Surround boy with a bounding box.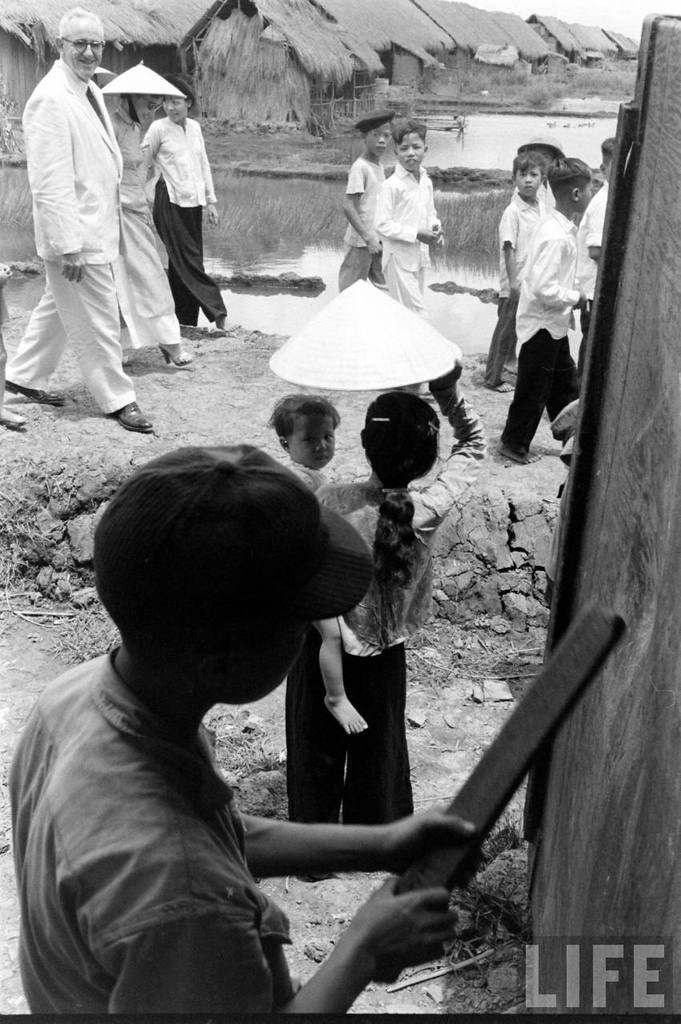
bbox=(0, 418, 423, 1010).
